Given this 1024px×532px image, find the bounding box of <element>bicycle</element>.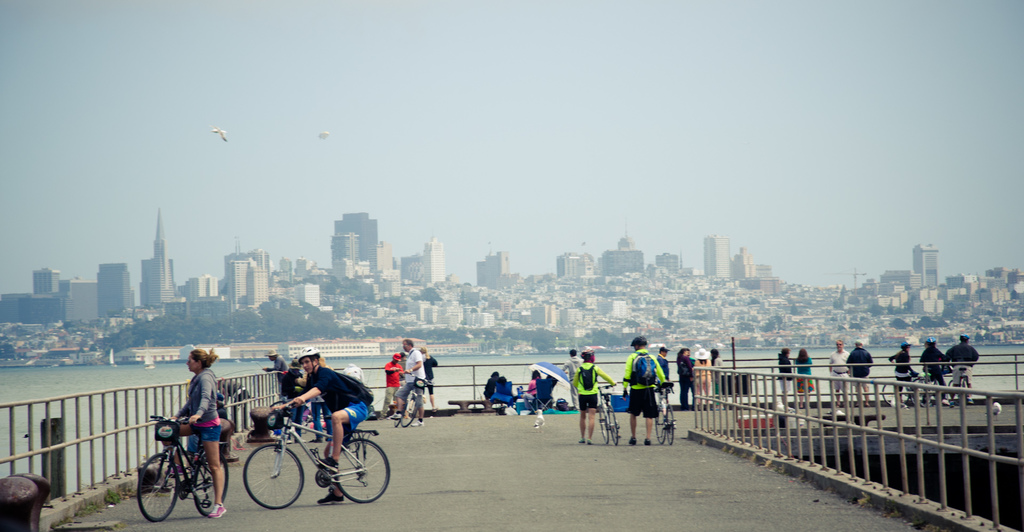
596, 387, 618, 447.
